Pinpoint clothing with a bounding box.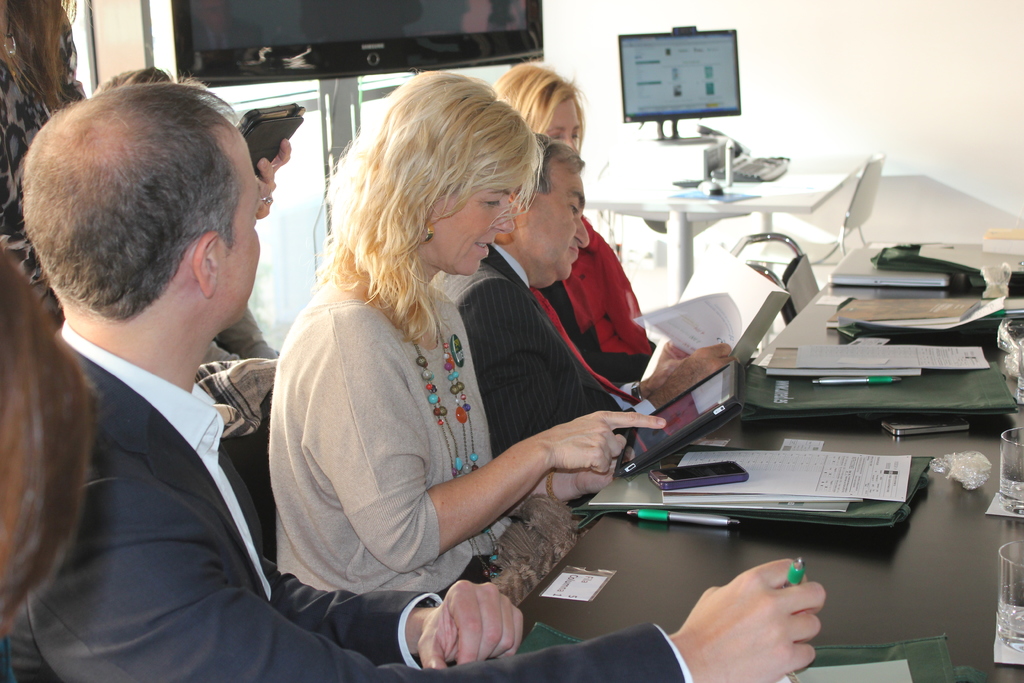
538,212,666,384.
